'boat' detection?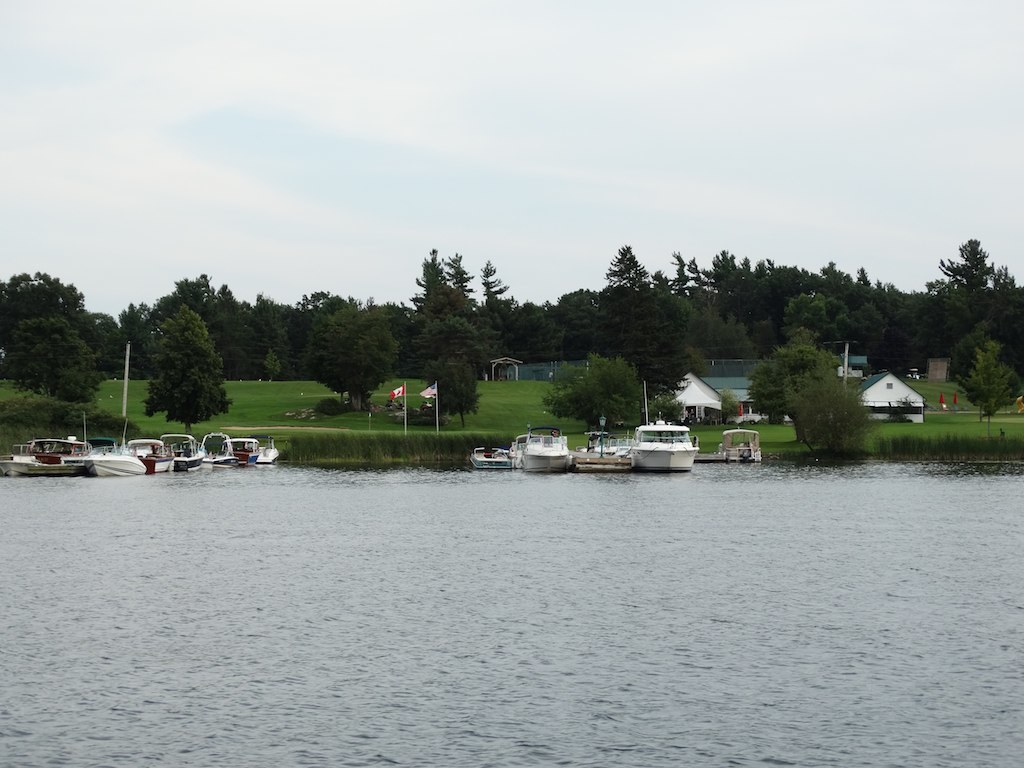
(x1=6, y1=429, x2=86, y2=477)
